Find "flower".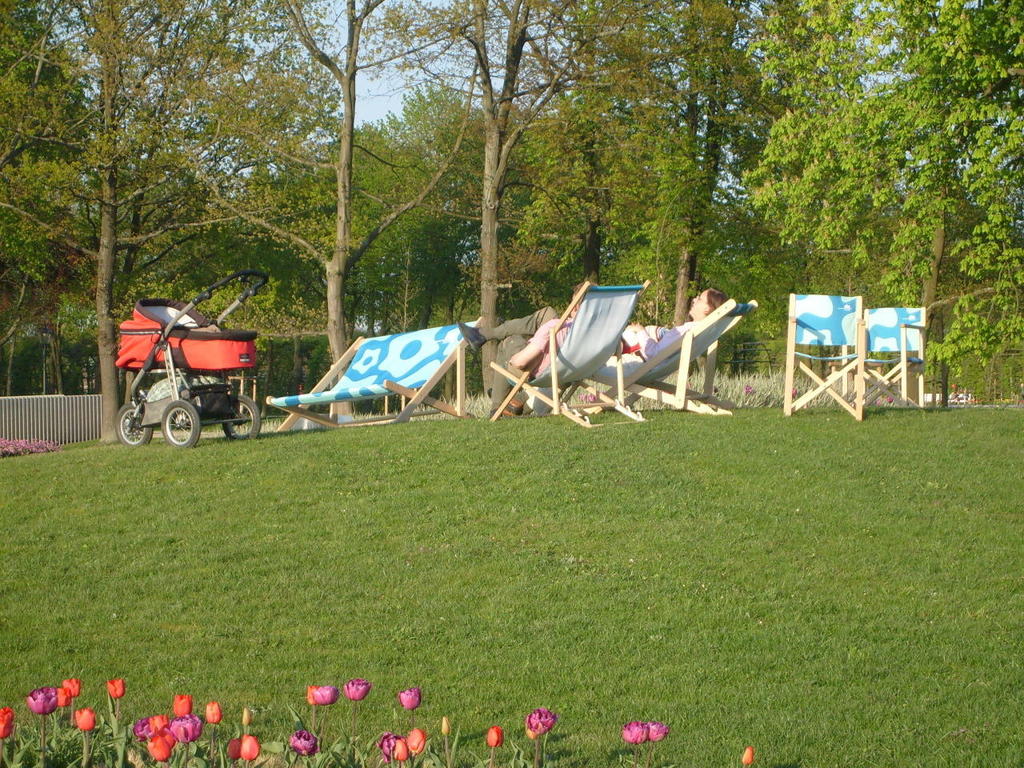
<region>169, 711, 201, 740</region>.
